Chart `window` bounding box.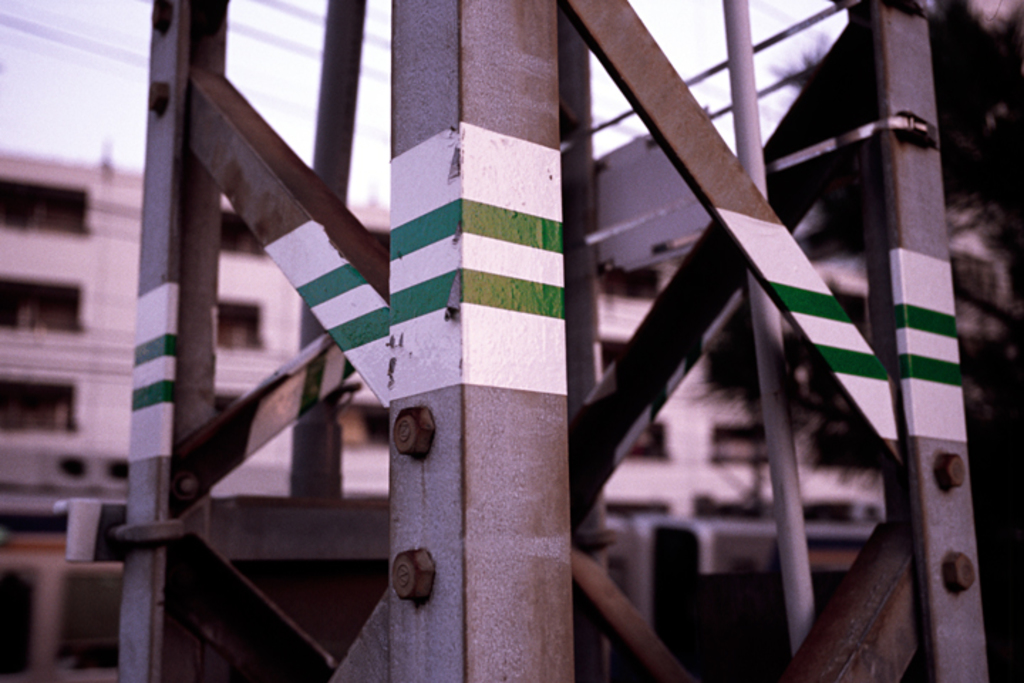
Charted: select_region(0, 265, 87, 333).
